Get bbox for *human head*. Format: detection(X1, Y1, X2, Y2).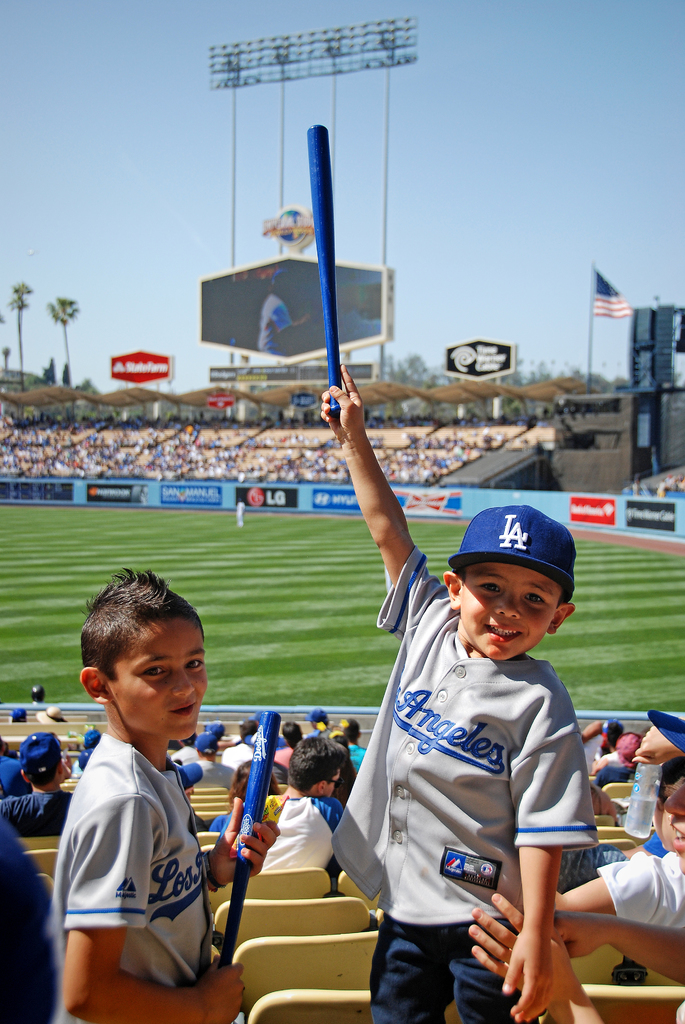
detection(339, 715, 360, 748).
